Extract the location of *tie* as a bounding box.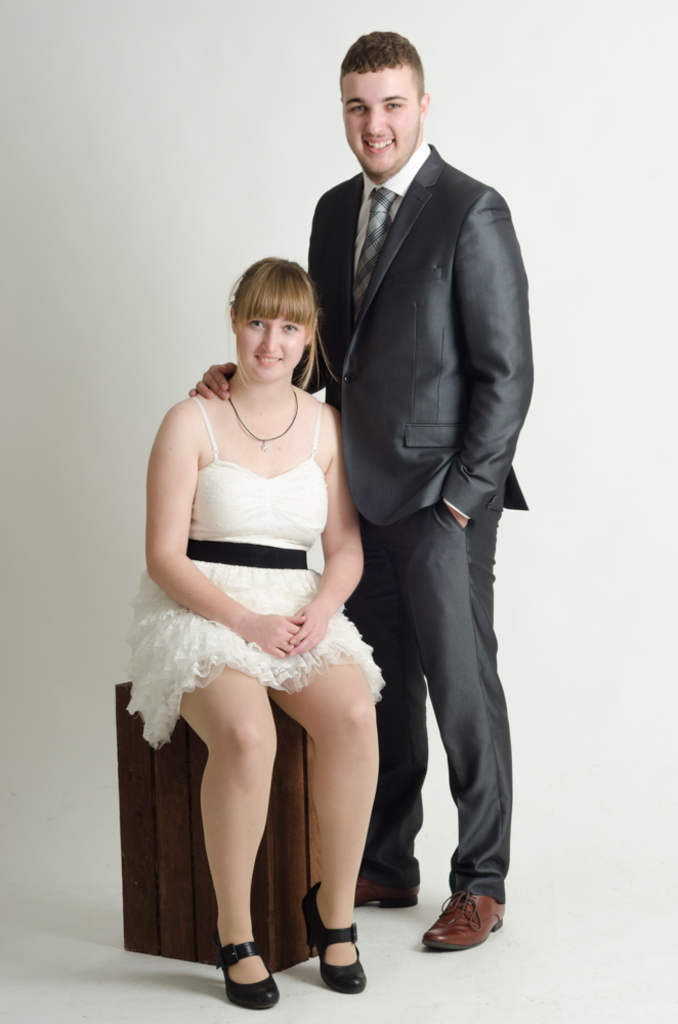
rect(351, 188, 395, 316).
